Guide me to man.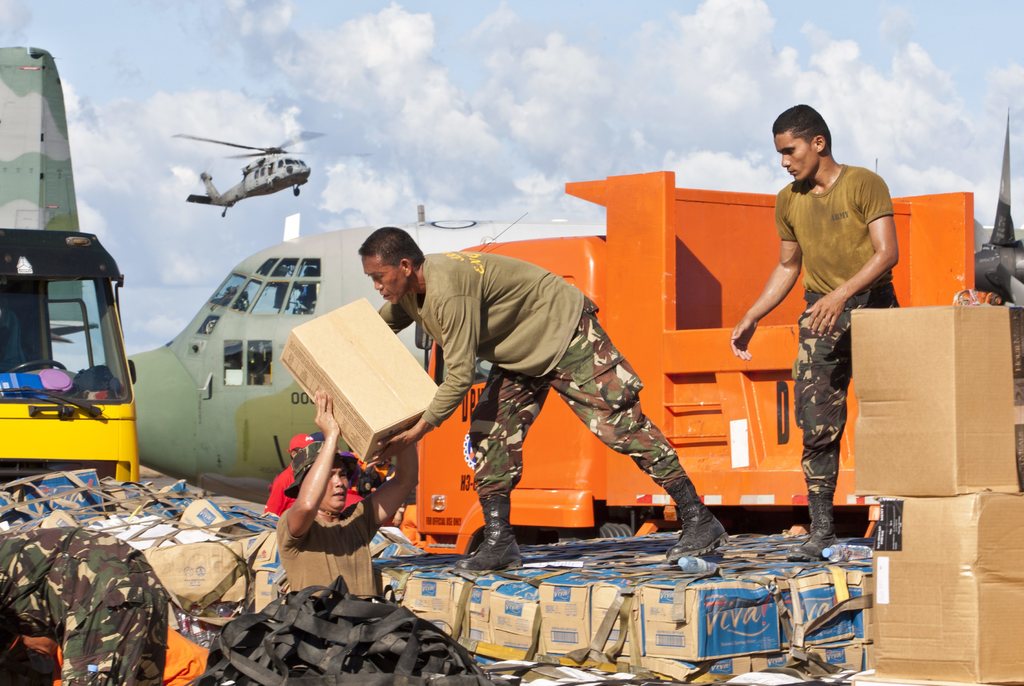
Guidance: [left=273, top=385, right=424, bottom=596].
